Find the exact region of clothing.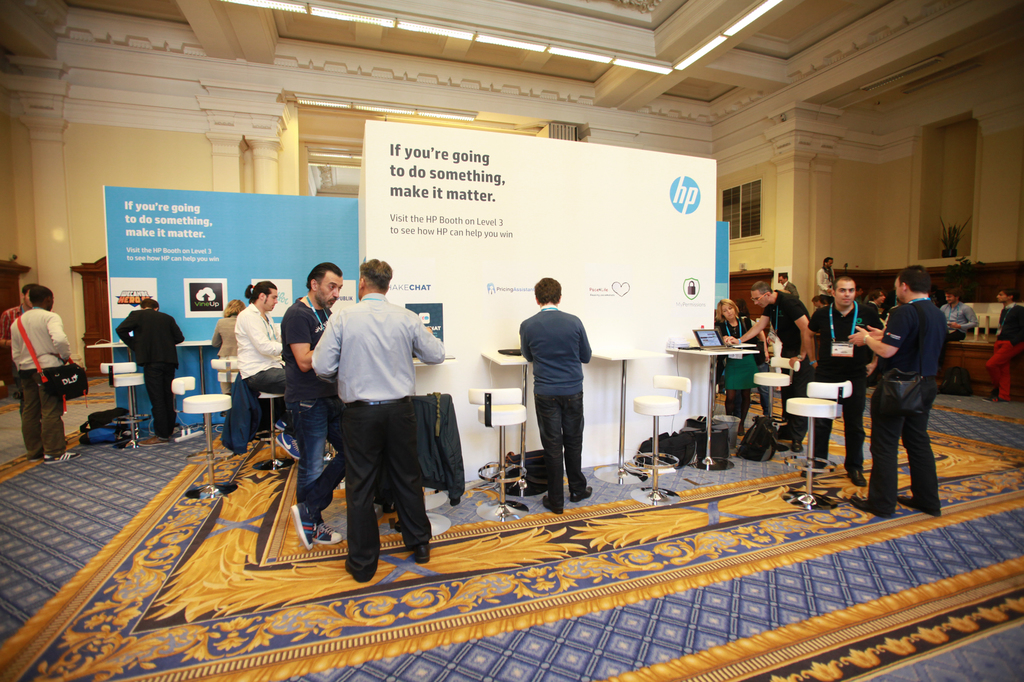
Exact region: 304/274/455/561.
